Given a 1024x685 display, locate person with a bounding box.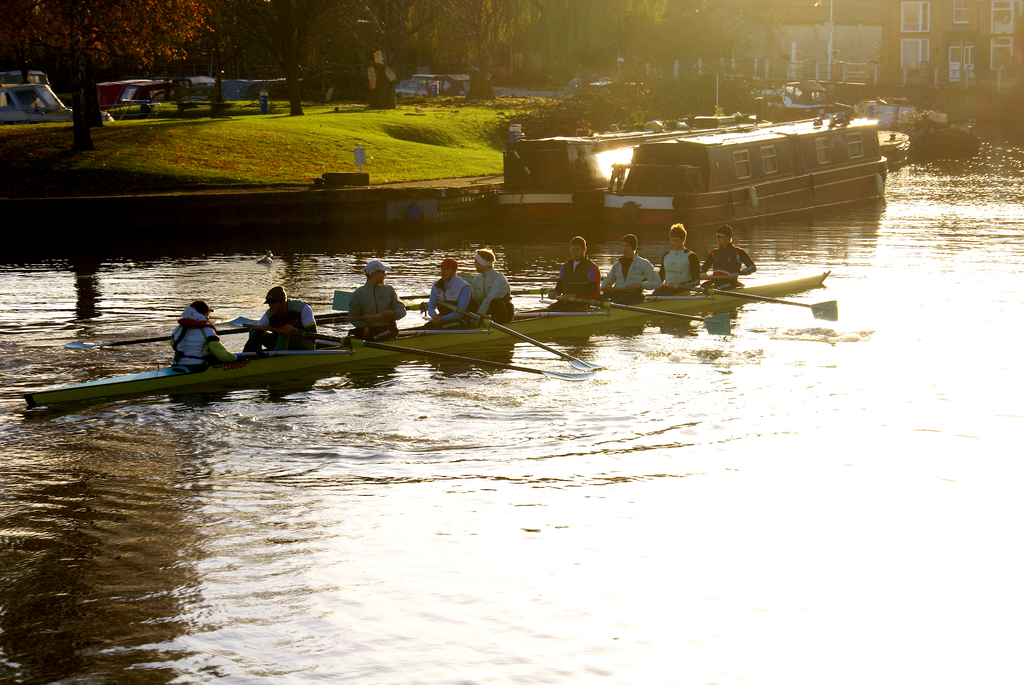
Located: [347,263,402,336].
